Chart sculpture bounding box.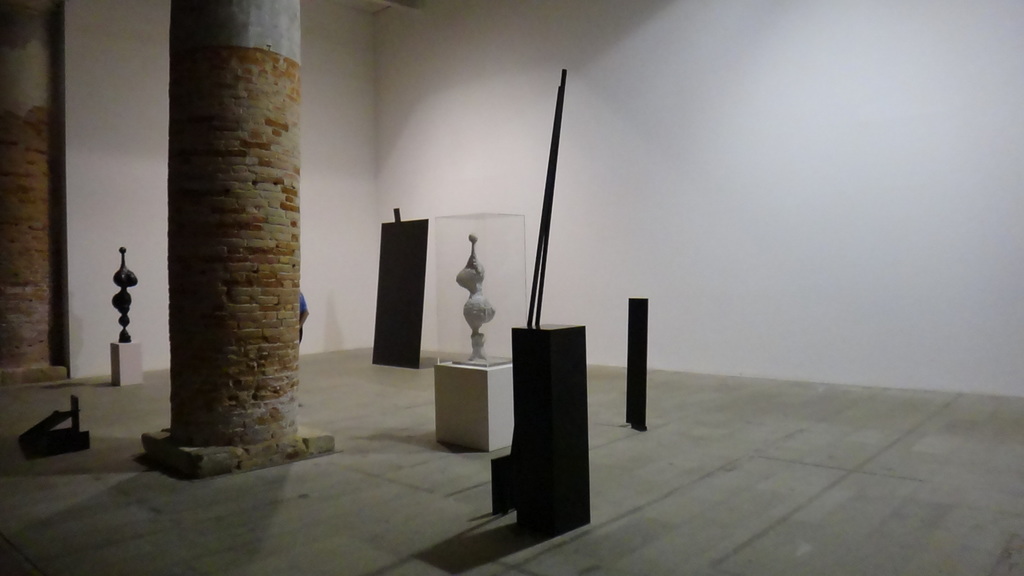
Charted: (112, 245, 138, 349).
